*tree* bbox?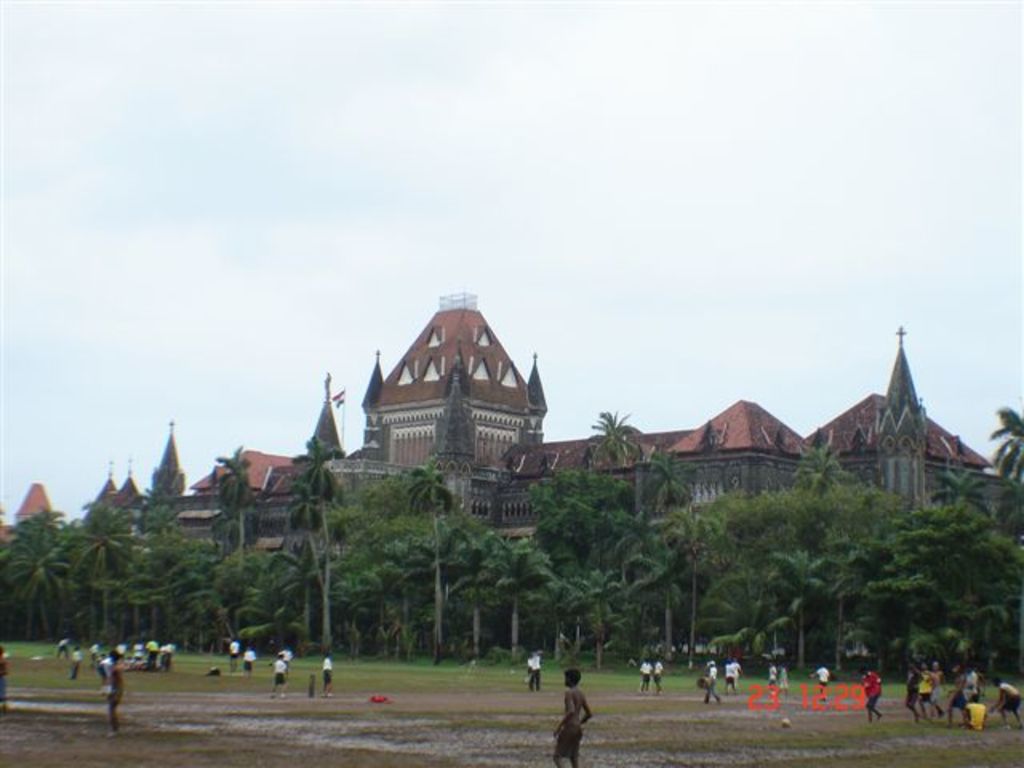
pyautogui.locateOnScreen(445, 525, 507, 664)
